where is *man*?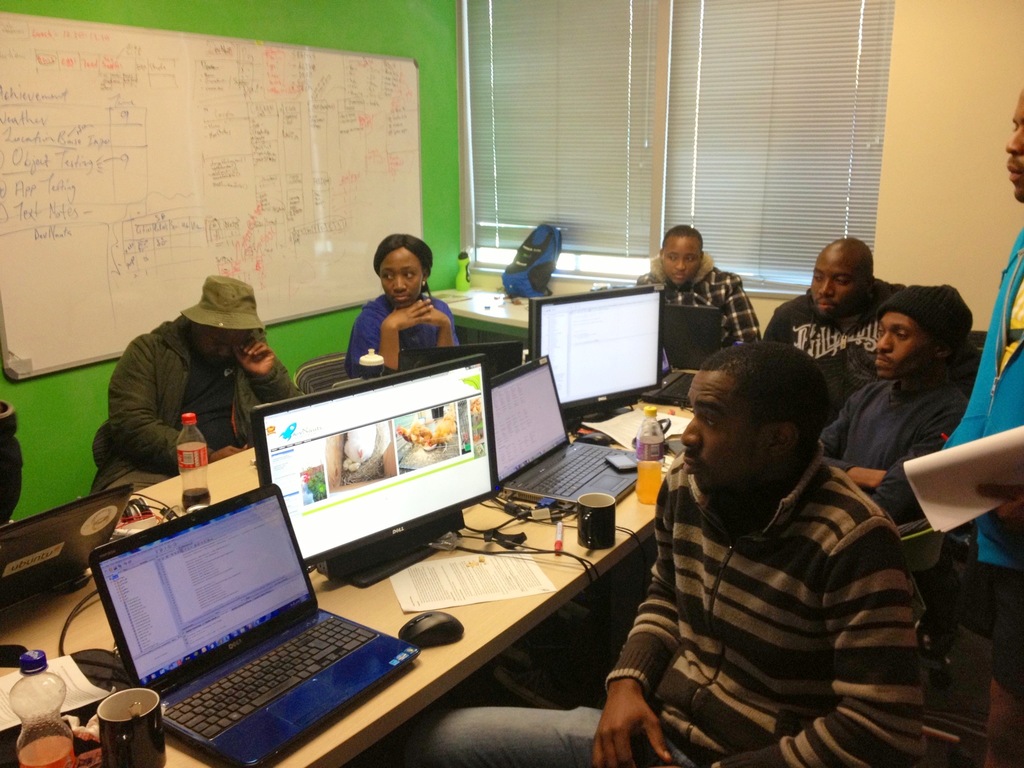
426, 340, 927, 767.
